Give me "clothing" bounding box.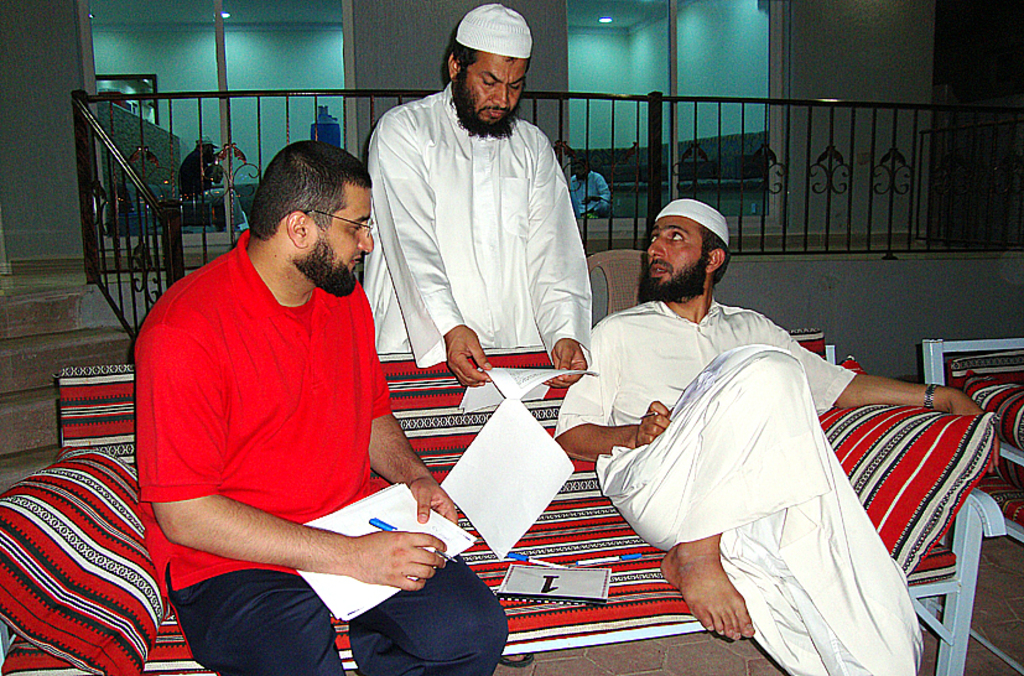
bbox=[579, 265, 913, 648].
